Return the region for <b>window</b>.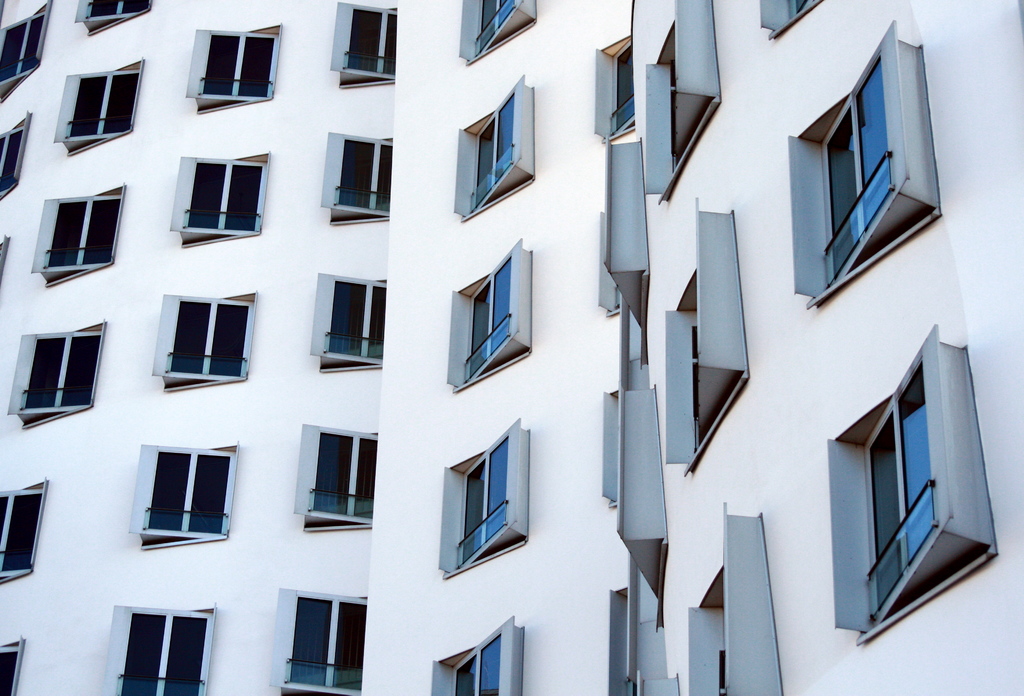
<box>0,115,27,197</box>.
